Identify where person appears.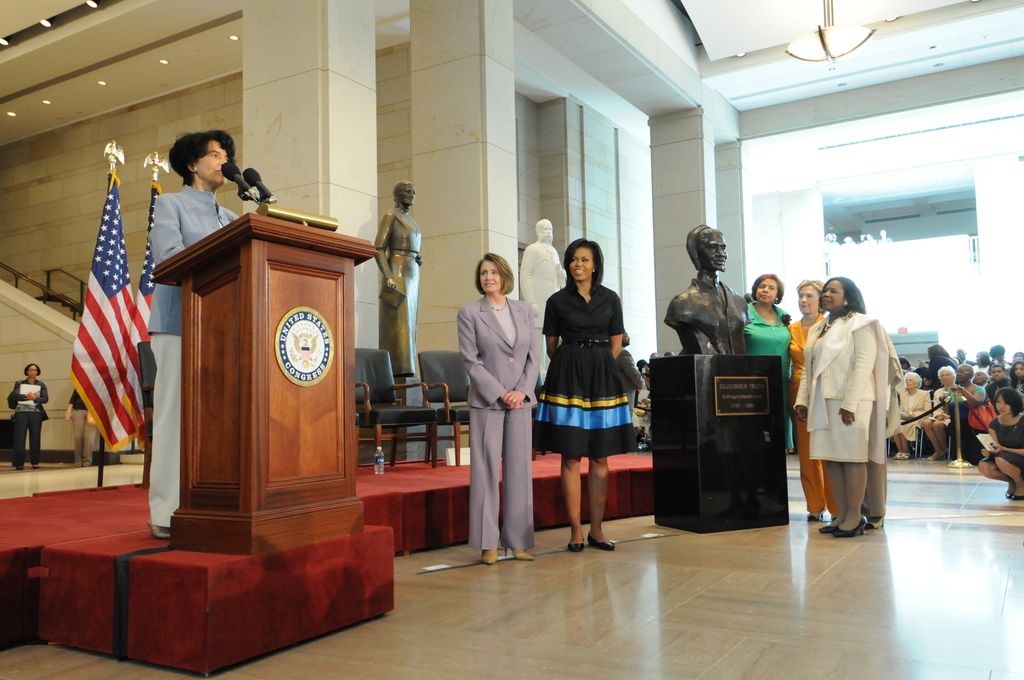
Appears at 922, 364, 956, 462.
